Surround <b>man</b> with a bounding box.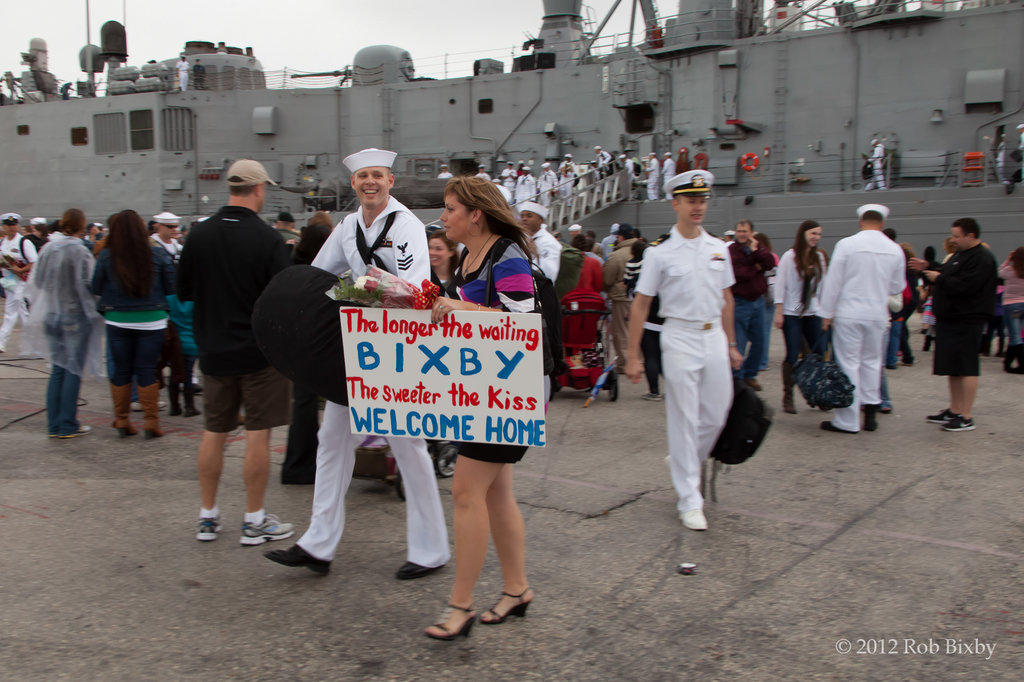
Rect(726, 228, 735, 246).
